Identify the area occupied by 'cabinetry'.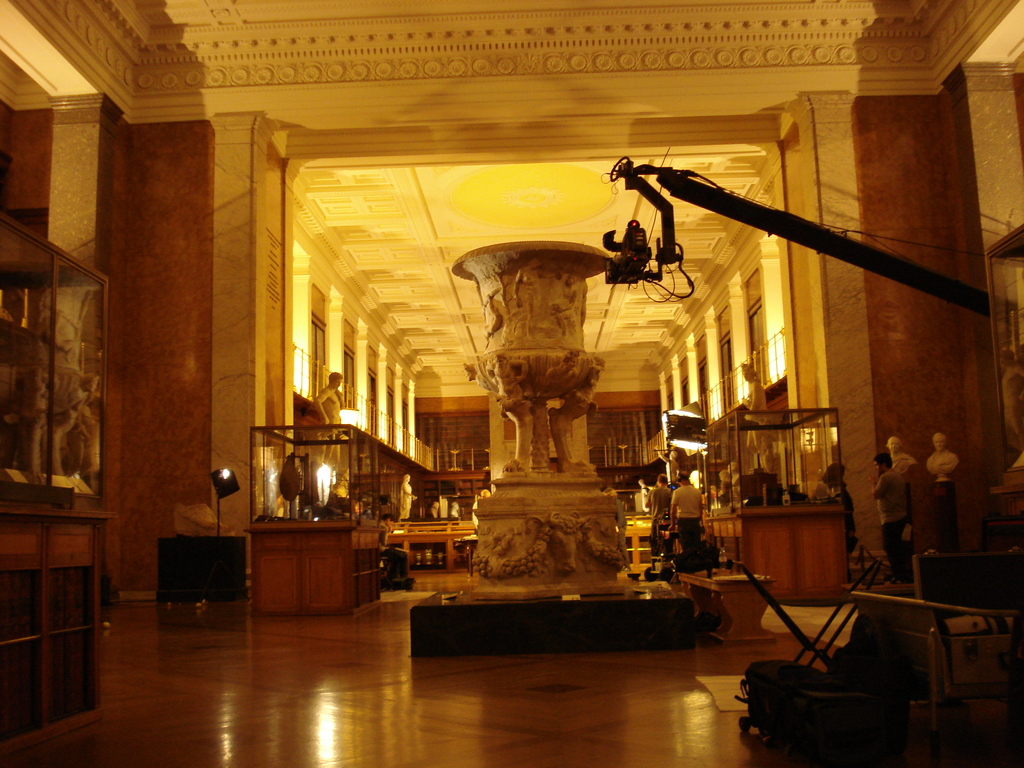
Area: 708/512/856/600.
